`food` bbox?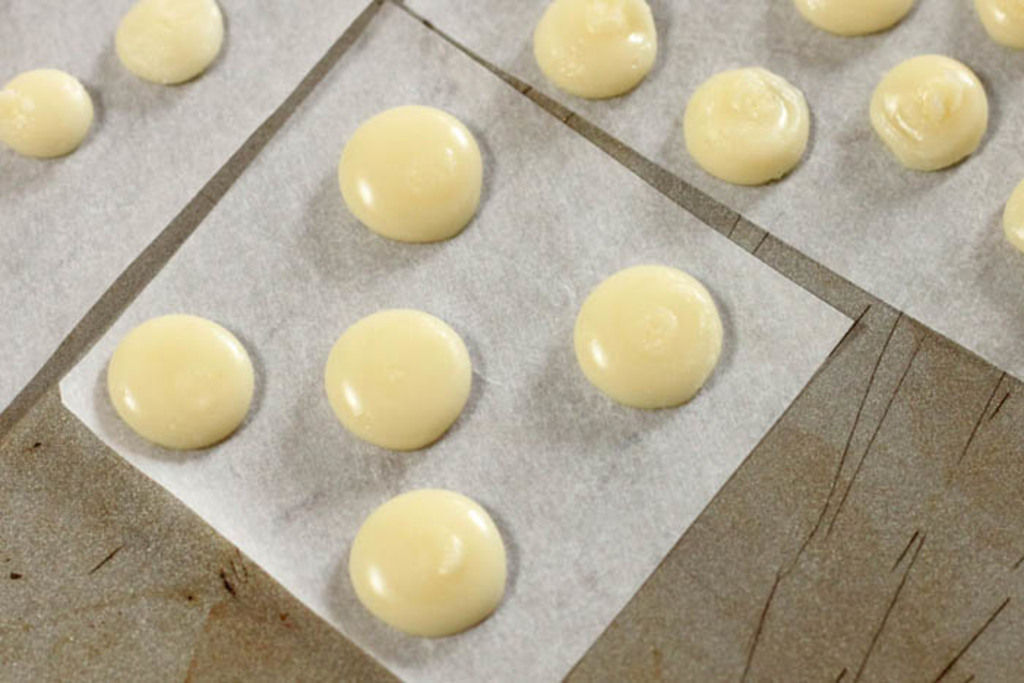
pyautogui.locateOnScreen(347, 486, 509, 635)
